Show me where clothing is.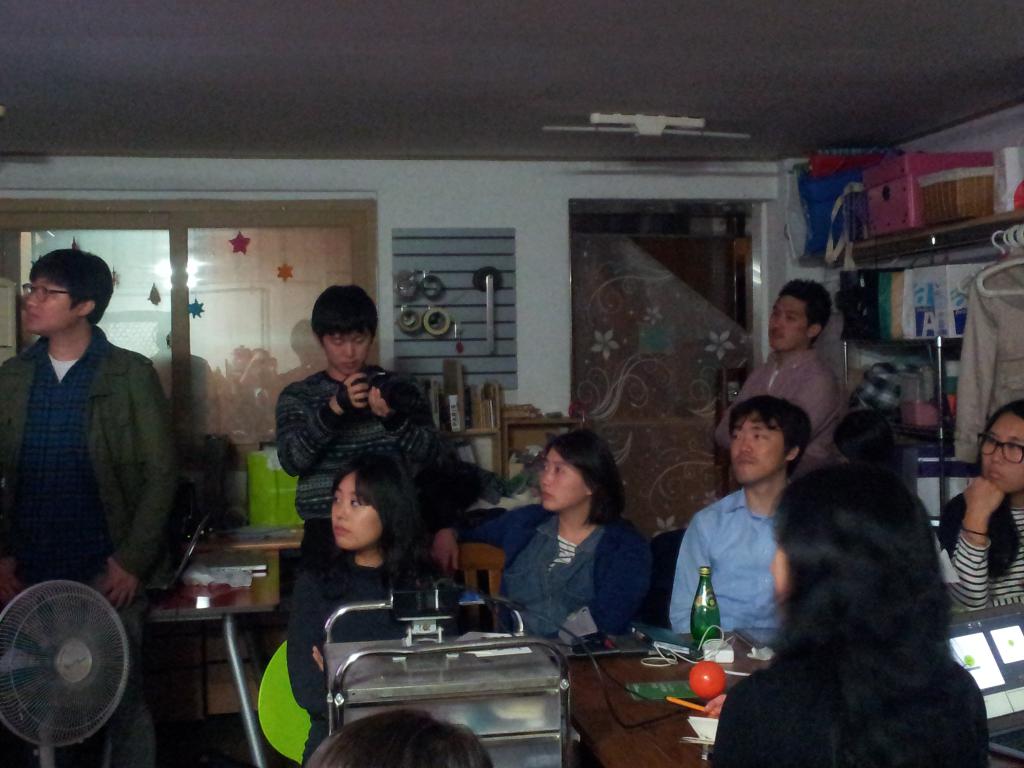
clothing is at (left=663, top=486, right=782, bottom=636).
